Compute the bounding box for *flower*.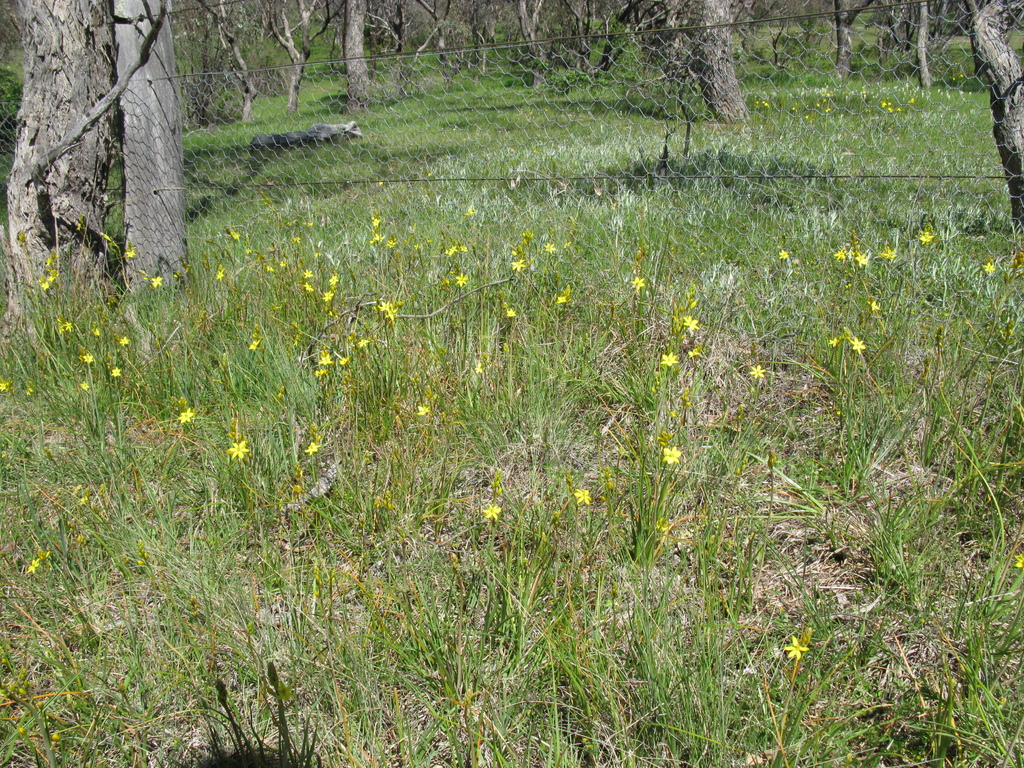
225 435 252 458.
